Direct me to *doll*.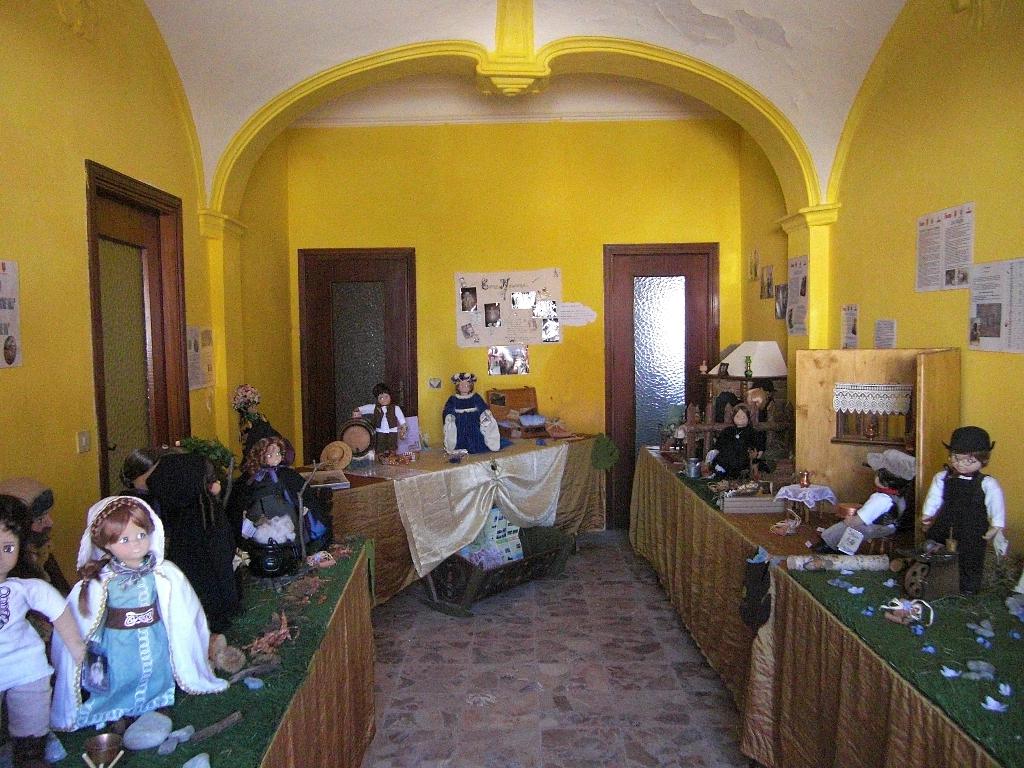
Direction: 913, 424, 1005, 597.
